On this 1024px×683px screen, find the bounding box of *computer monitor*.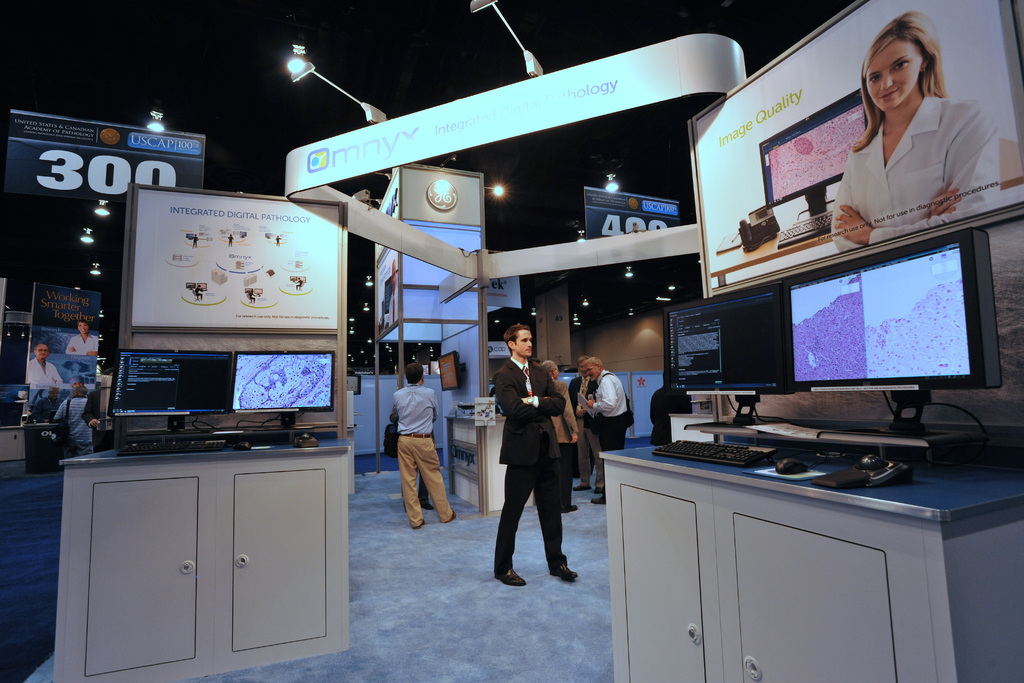
Bounding box: [x1=232, y1=348, x2=337, y2=429].
